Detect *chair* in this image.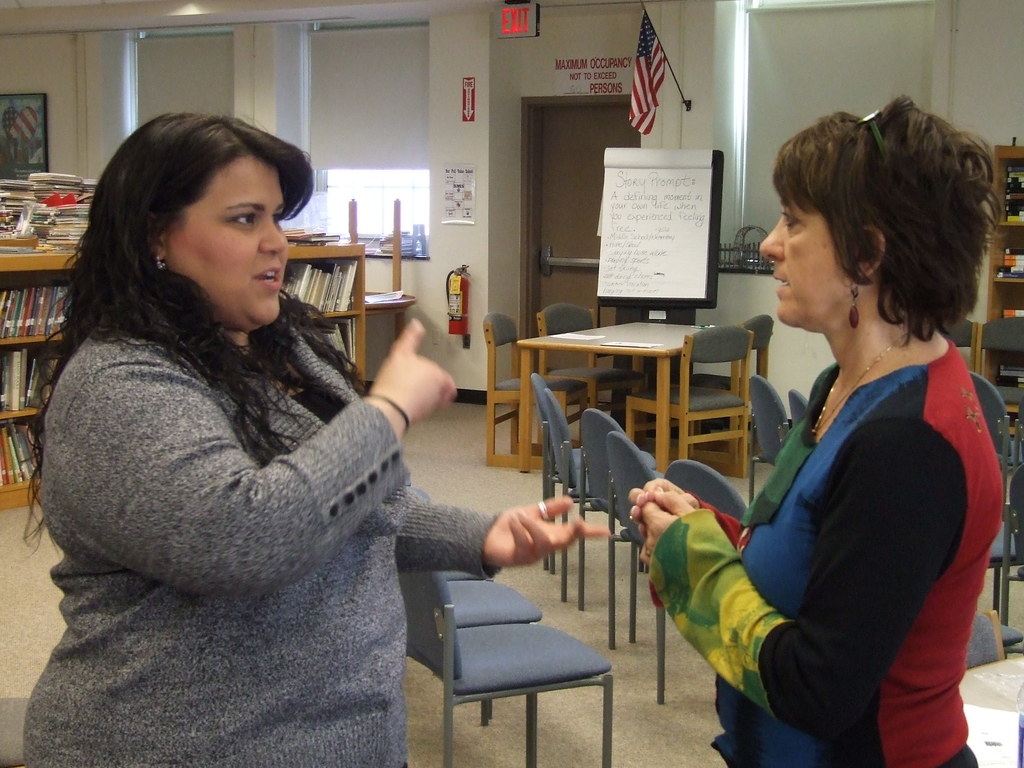
Detection: box=[746, 373, 789, 463].
